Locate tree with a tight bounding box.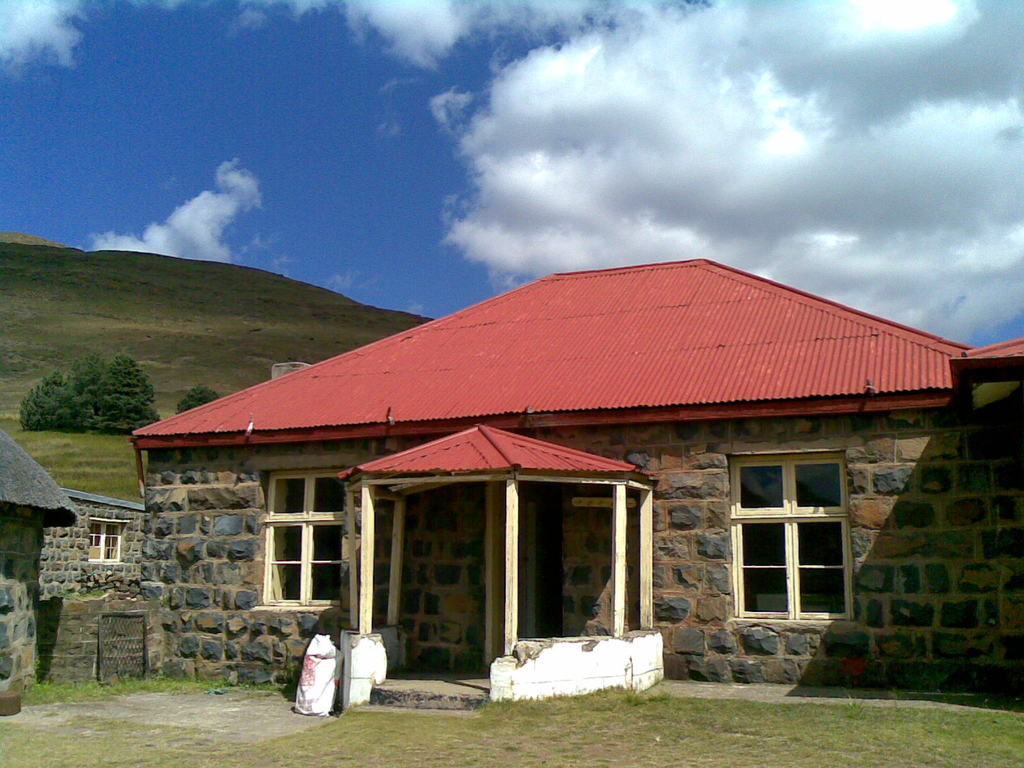
{"x1": 19, "y1": 349, "x2": 162, "y2": 435}.
